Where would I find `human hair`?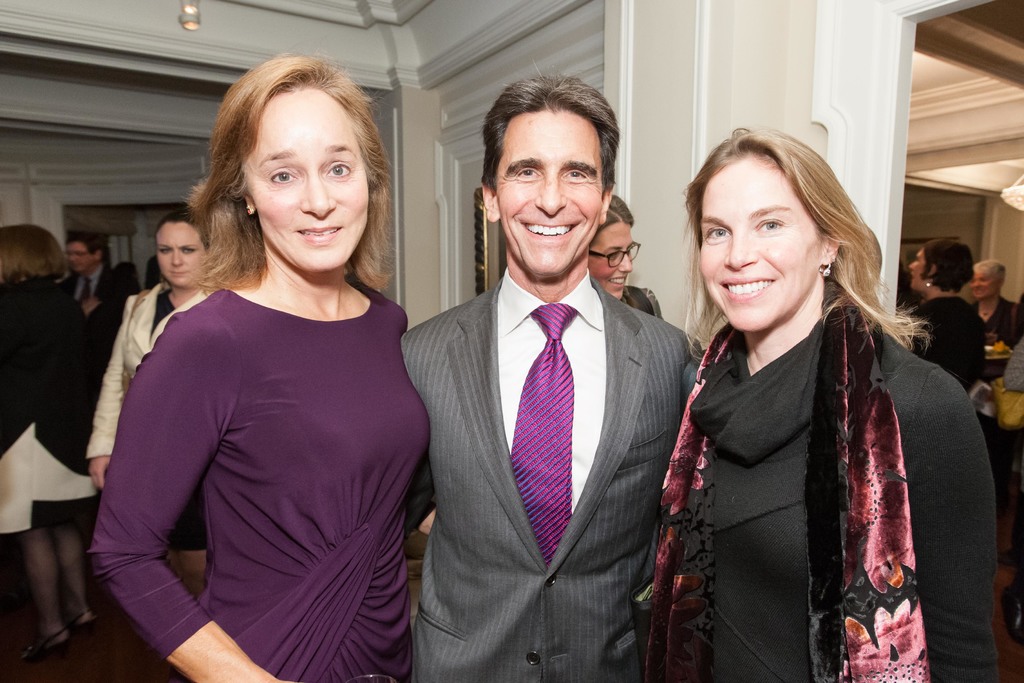
At 918,237,976,293.
